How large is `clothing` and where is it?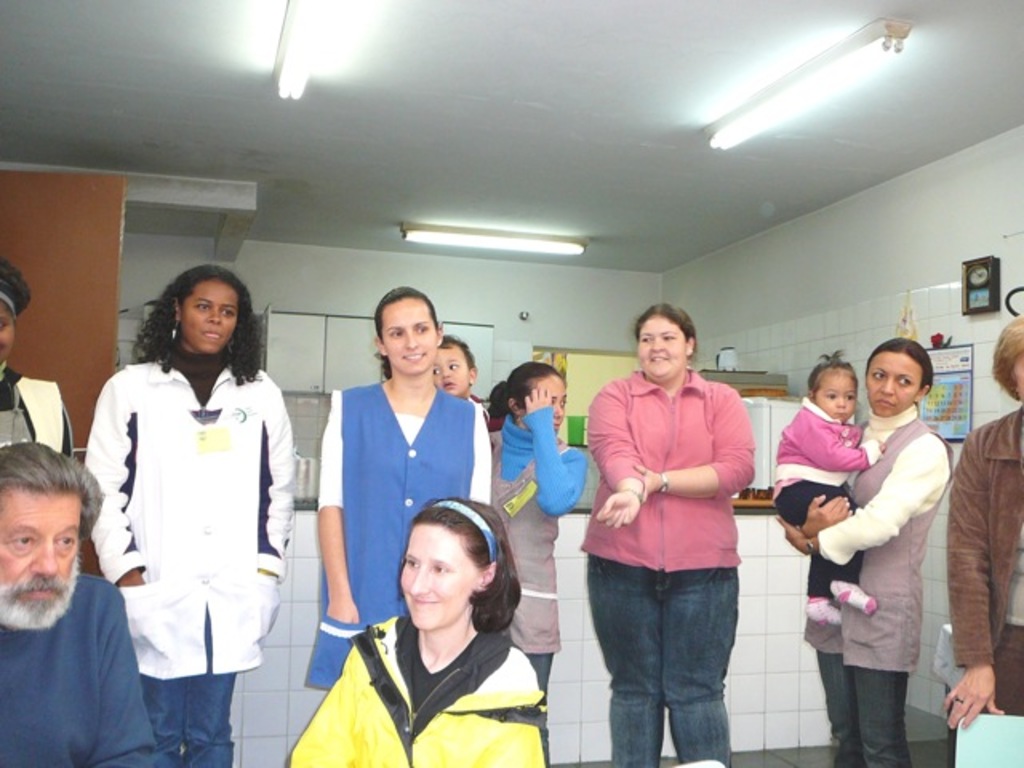
Bounding box: left=469, top=421, right=590, bottom=653.
